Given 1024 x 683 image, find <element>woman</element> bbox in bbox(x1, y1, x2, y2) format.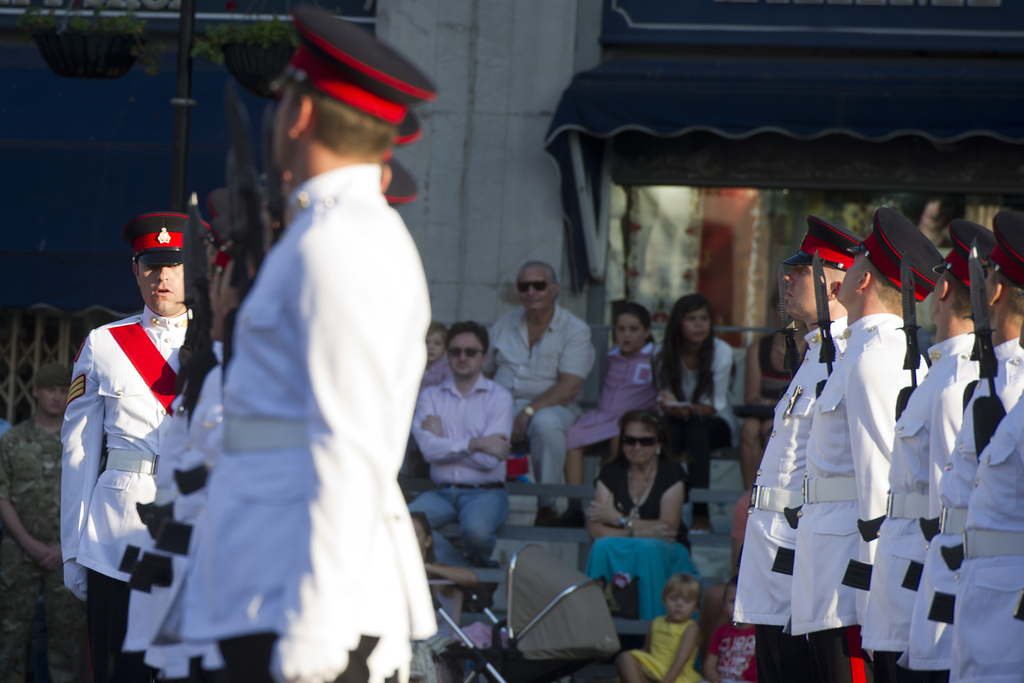
bbox(589, 409, 700, 630).
